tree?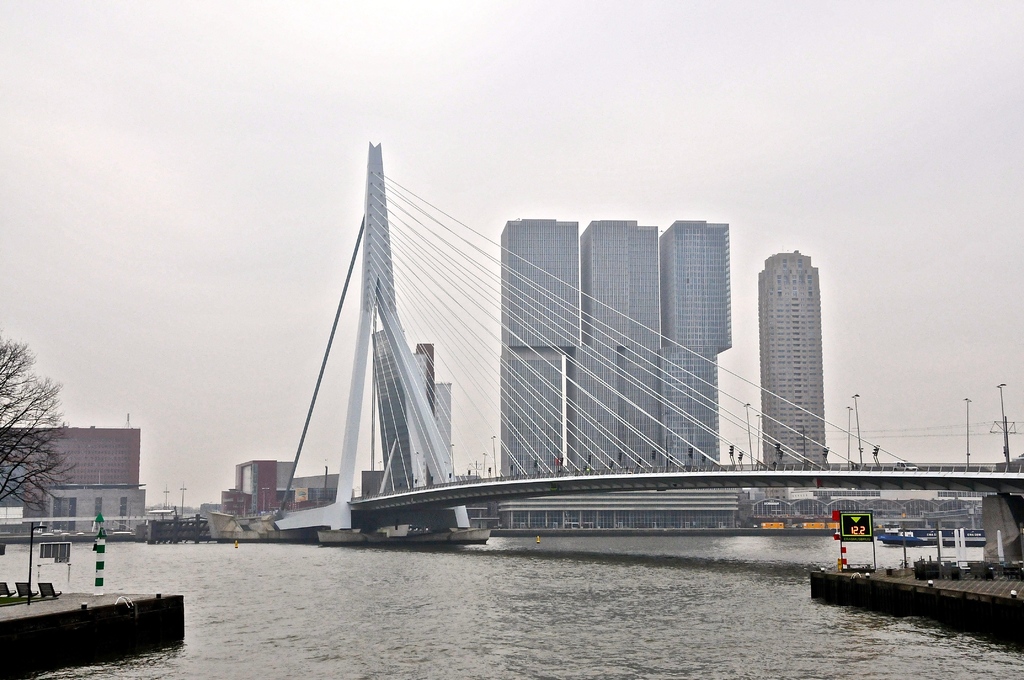
bbox=[0, 354, 60, 469]
